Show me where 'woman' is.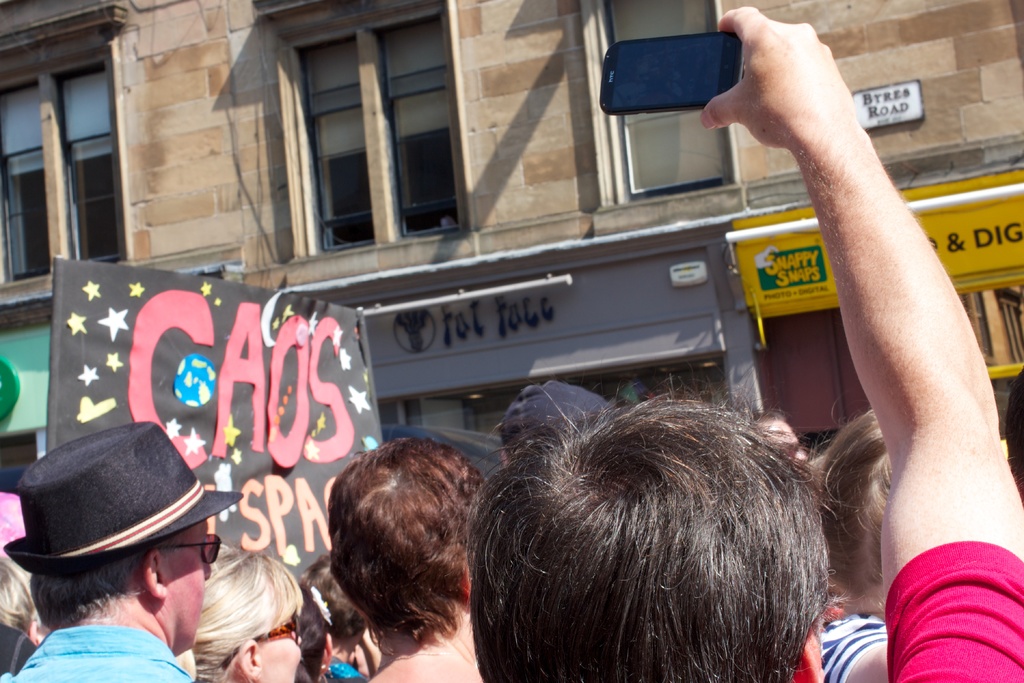
'woman' is at <bbox>184, 534, 301, 682</bbox>.
